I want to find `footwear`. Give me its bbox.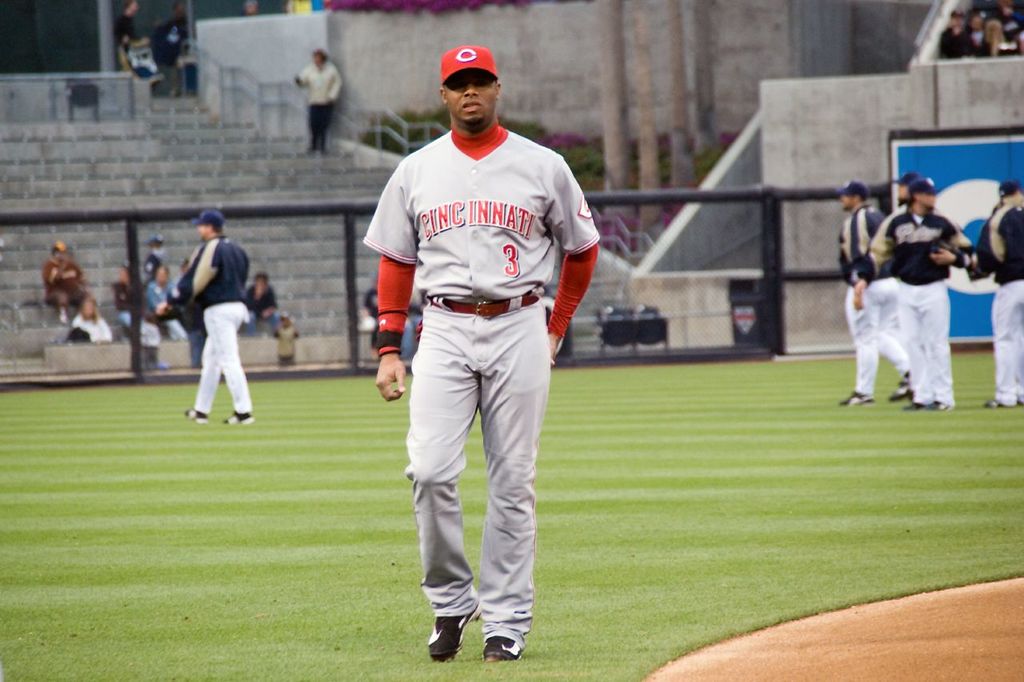
select_region(934, 397, 956, 415).
